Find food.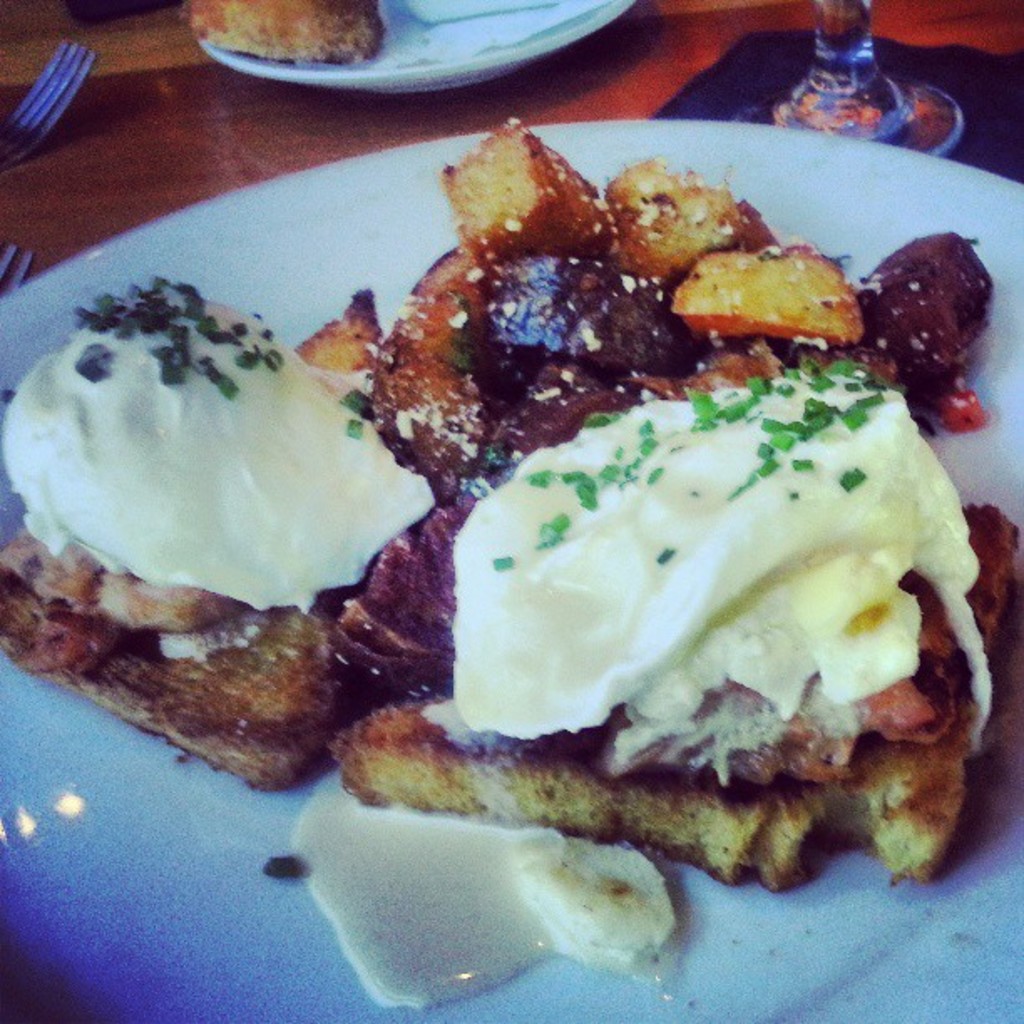
(left=611, top=154, right=773, bottom=286).
